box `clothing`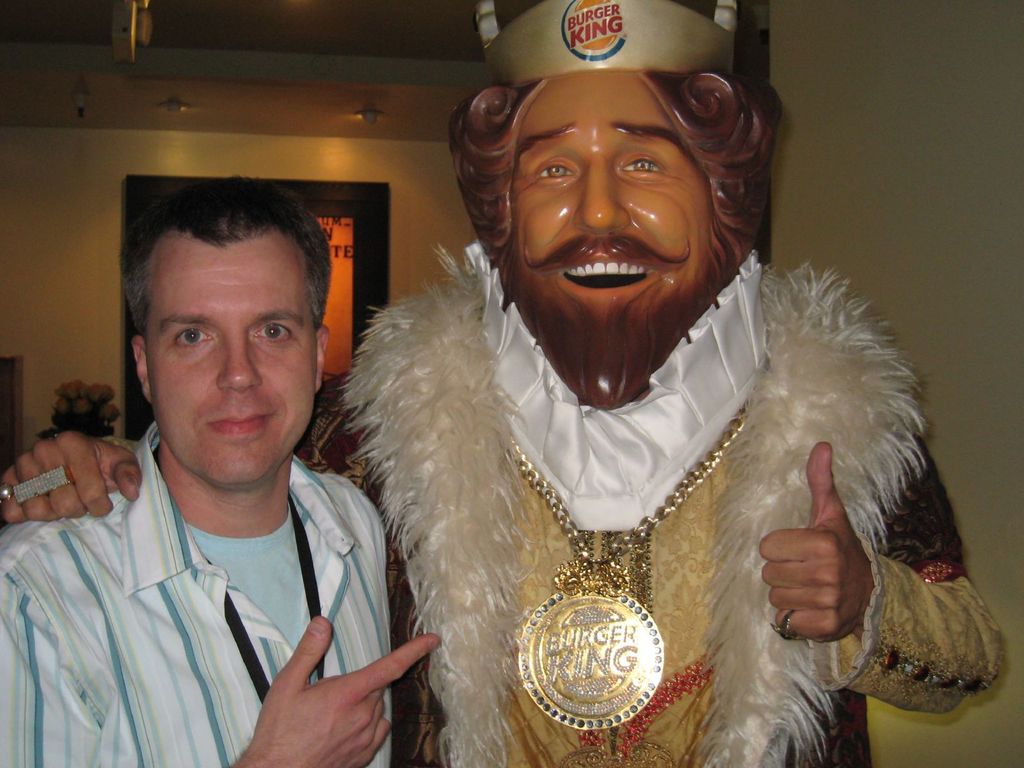
x1=18 y1=374 x2=415 y2=757
